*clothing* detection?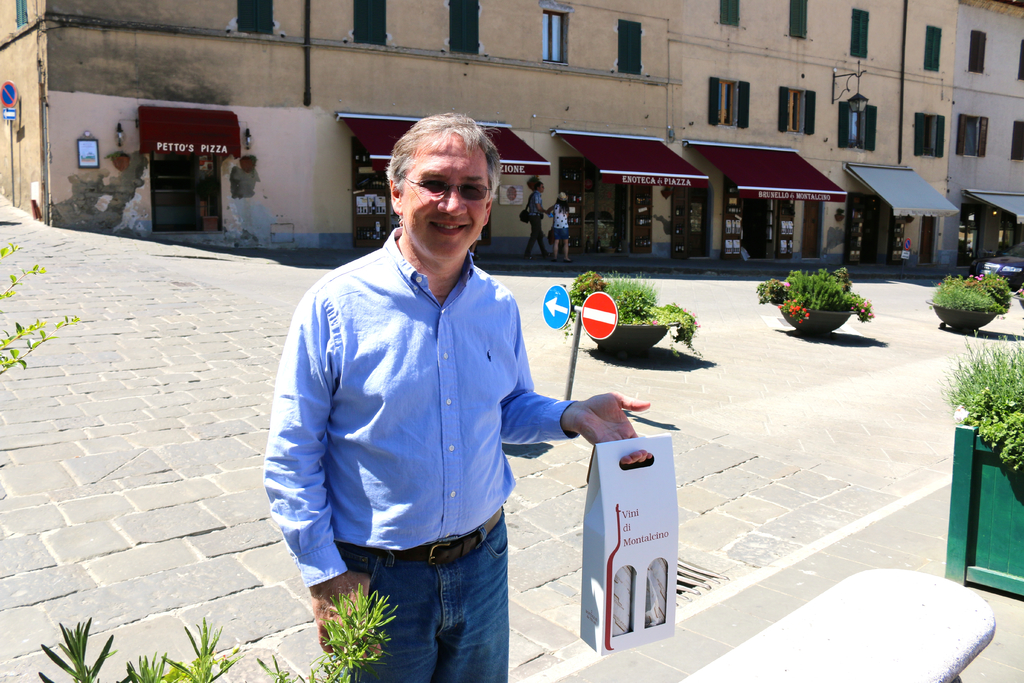
crop(262, 233, 578, 682)
